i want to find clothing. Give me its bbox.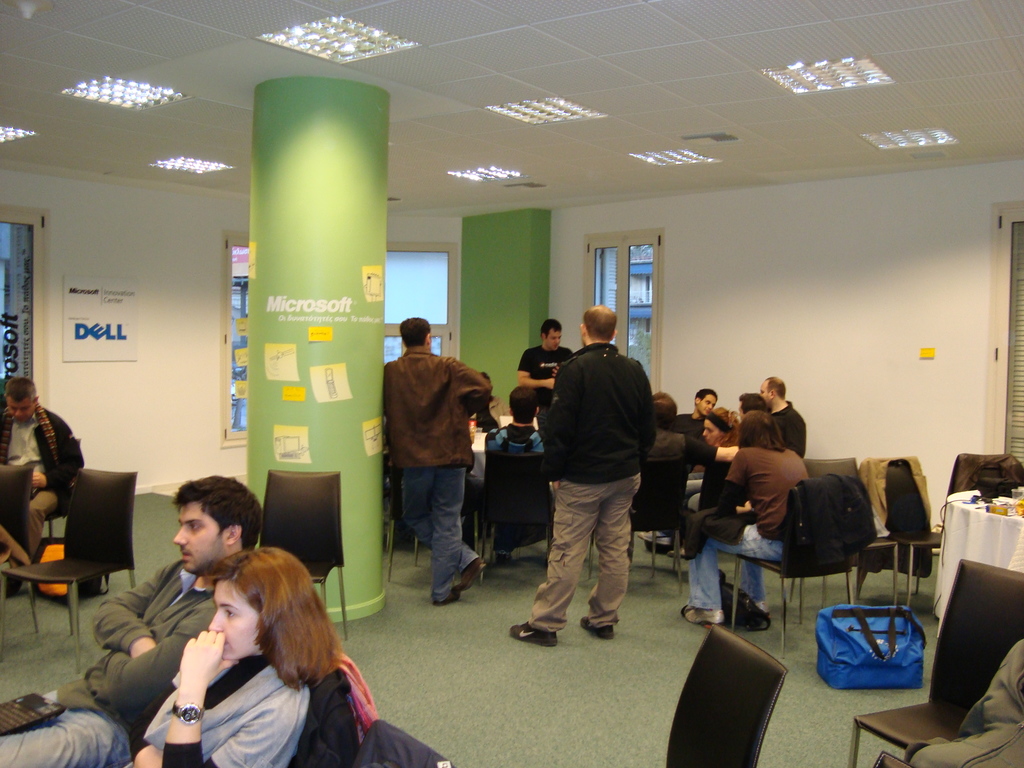
<box>691,446,812,611</box>.
